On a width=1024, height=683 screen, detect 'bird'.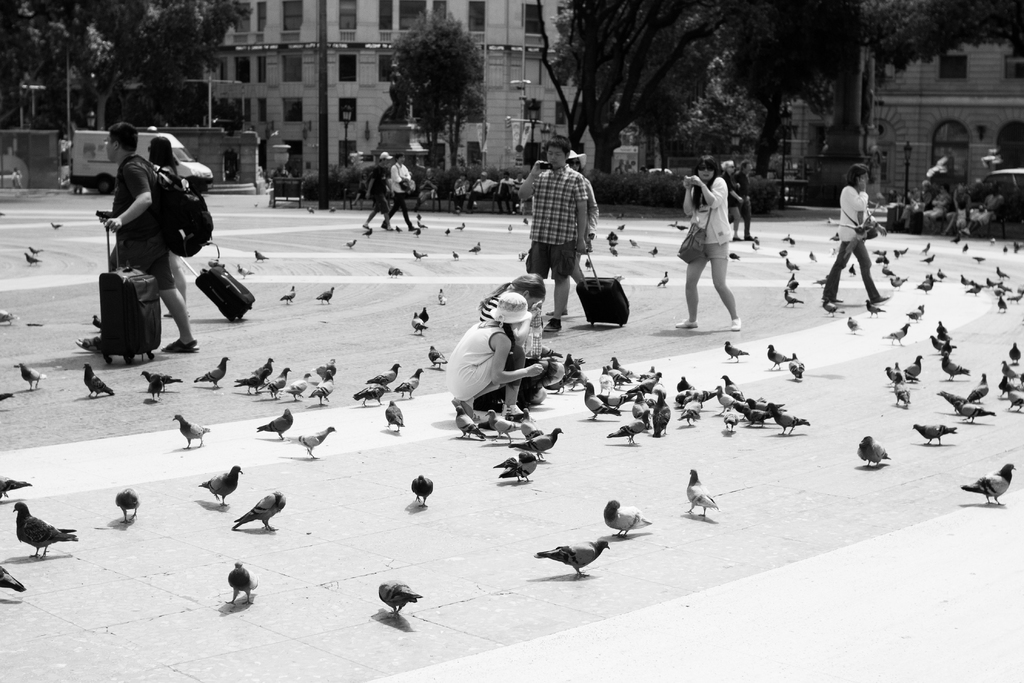
{"x1": 365, "y1": 358, "x2": 403, "y2": 386}.
